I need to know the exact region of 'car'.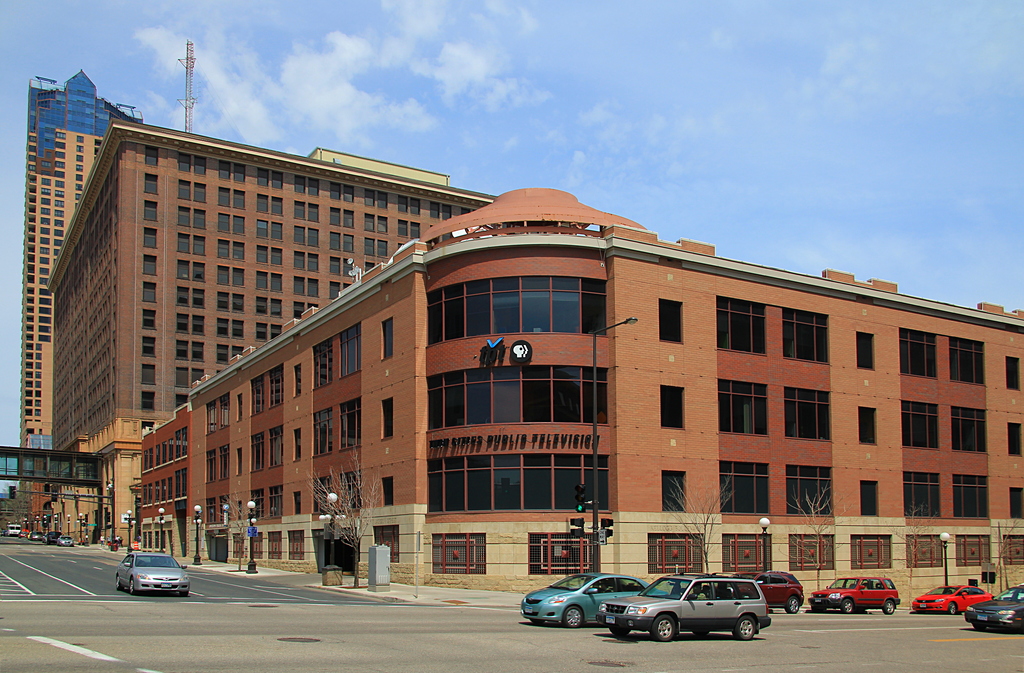
Region: left=43, top=535, right=60, bottom=539.
